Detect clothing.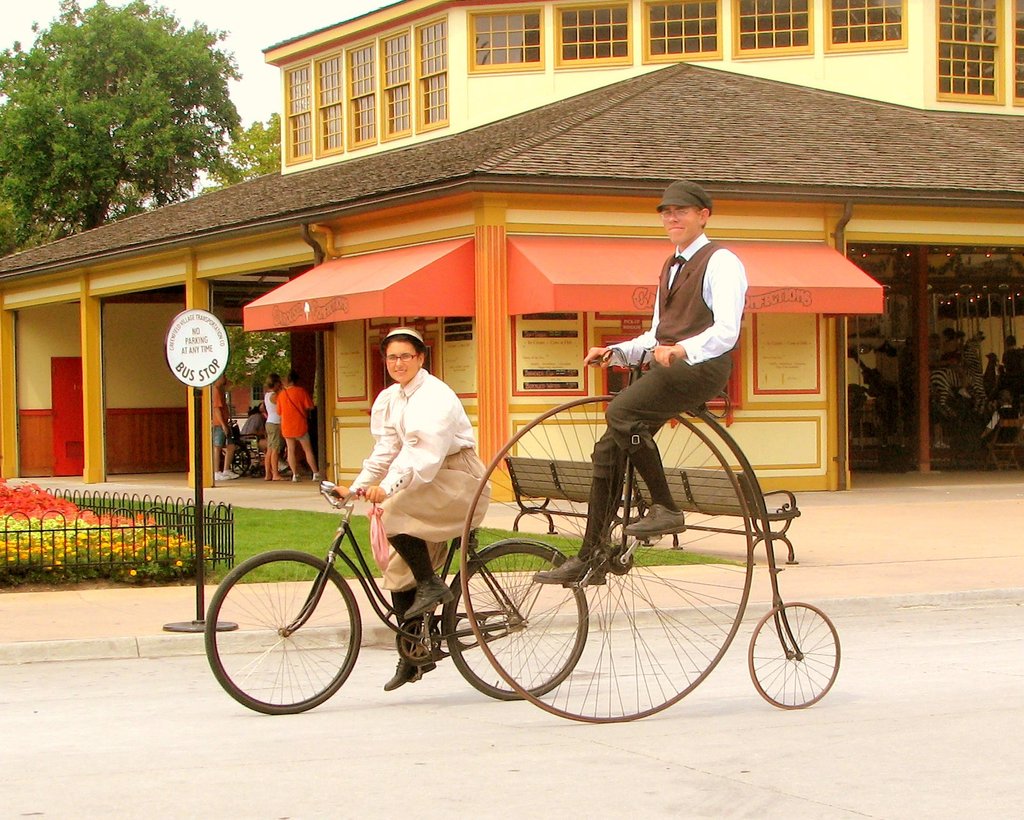
Detected at 941/339/957/367.
